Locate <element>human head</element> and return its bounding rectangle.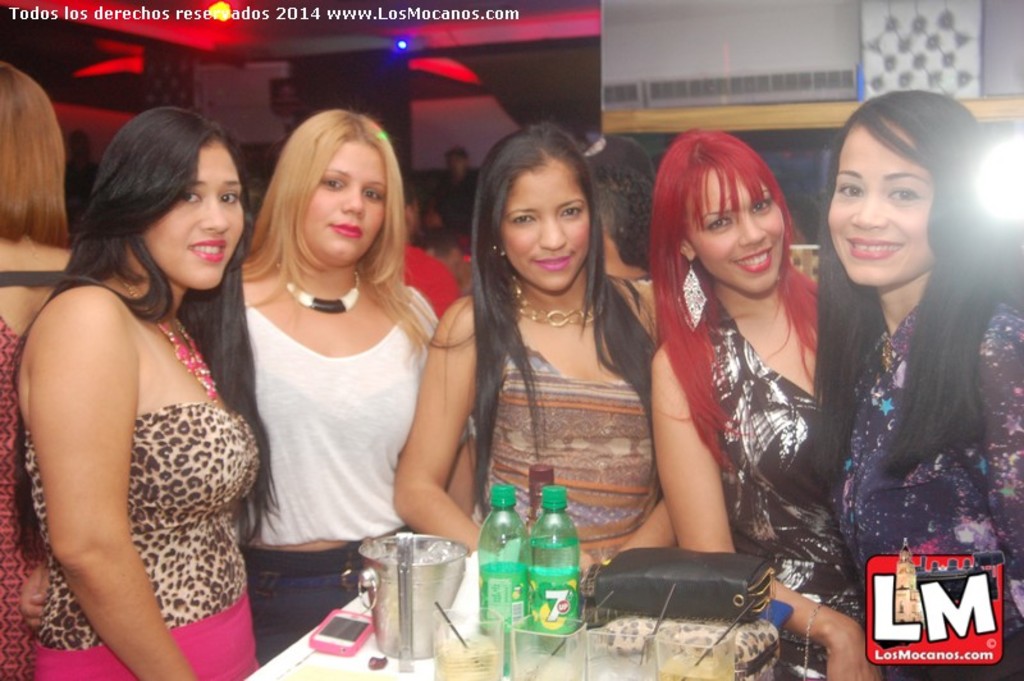
{"x1": 268, "y1": 106, "x2": 399, "y2": 265}.
